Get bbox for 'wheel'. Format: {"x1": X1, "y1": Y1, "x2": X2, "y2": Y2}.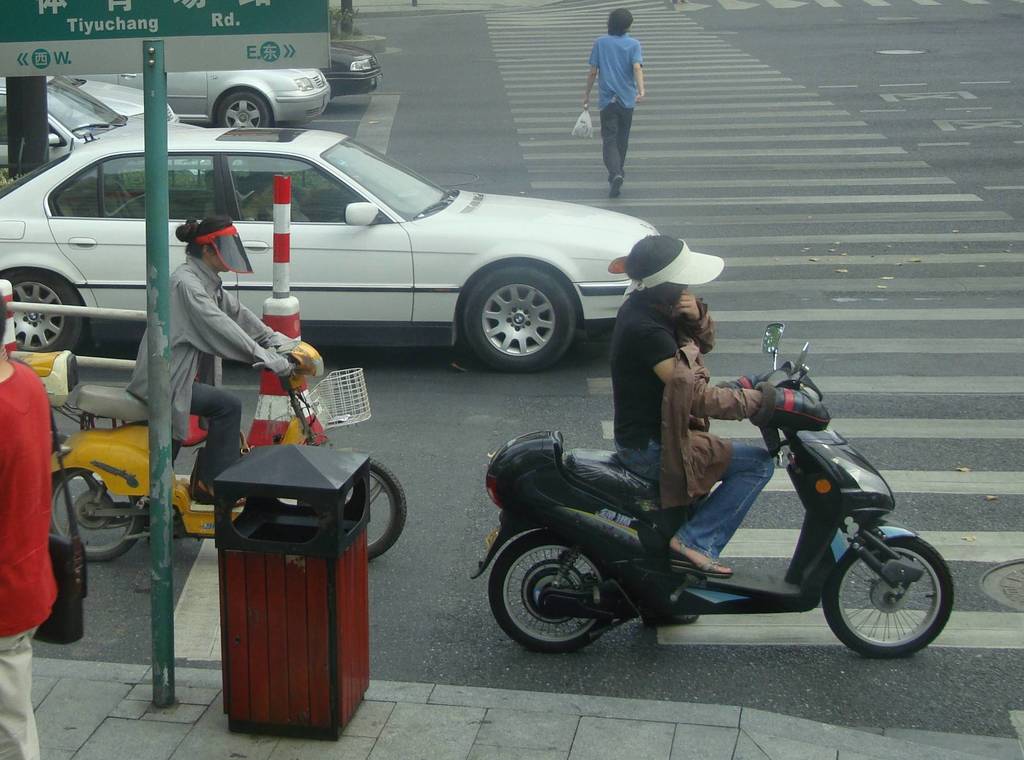
{"x1": 840, "y1": 542, "x2": 956, "y2": 664}.
